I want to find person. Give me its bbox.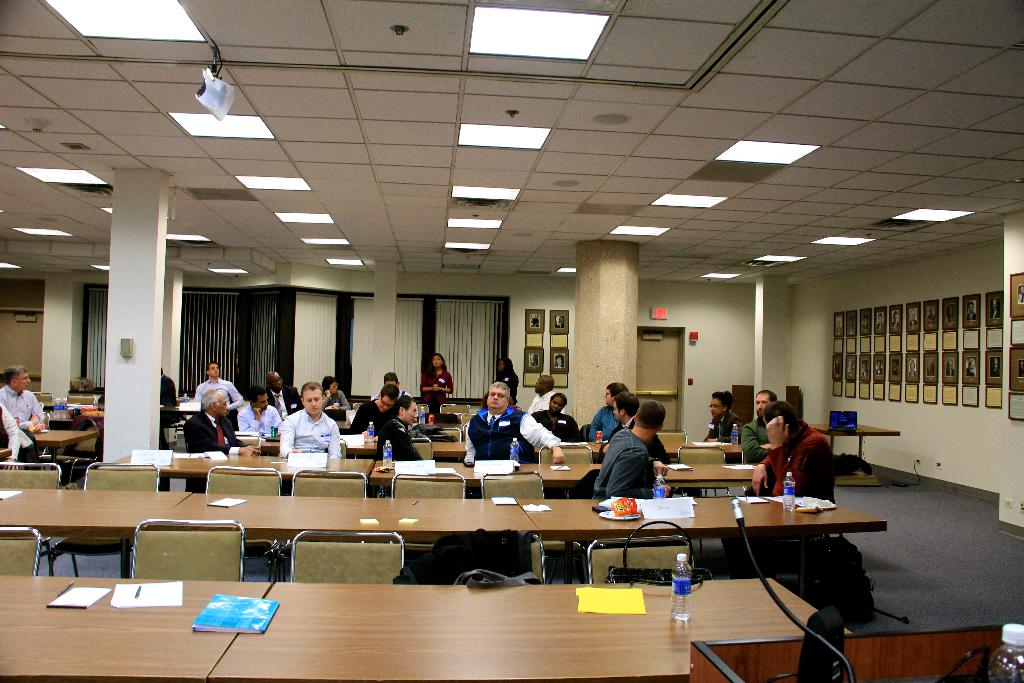
bbox=[92, 384, 107, 462].
